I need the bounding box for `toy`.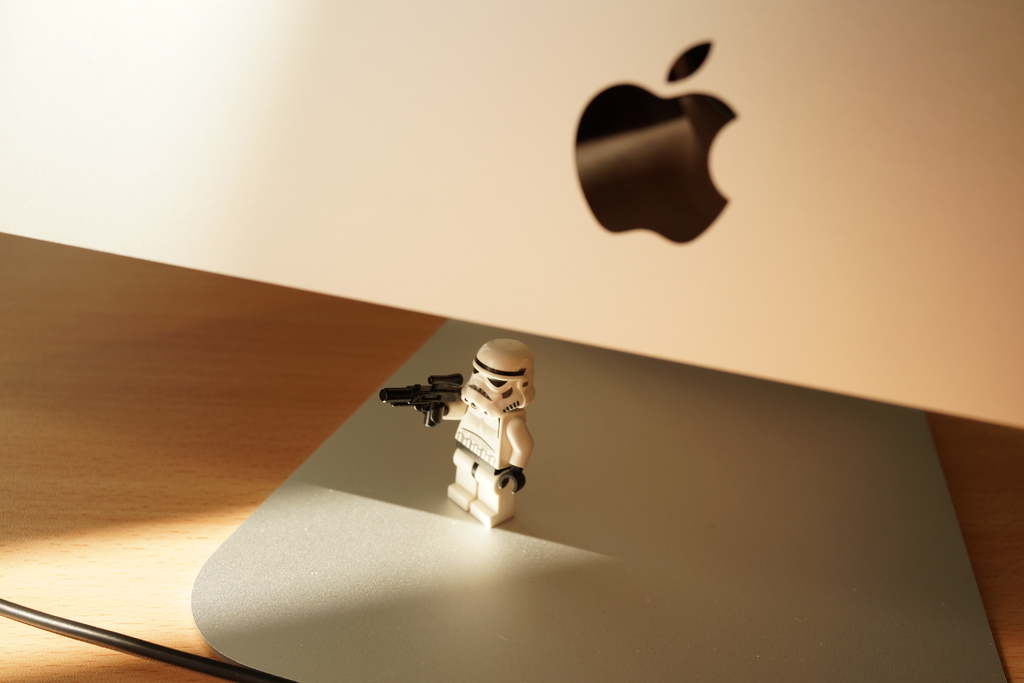
Here it is: locate(391, 342, 559, 531).
